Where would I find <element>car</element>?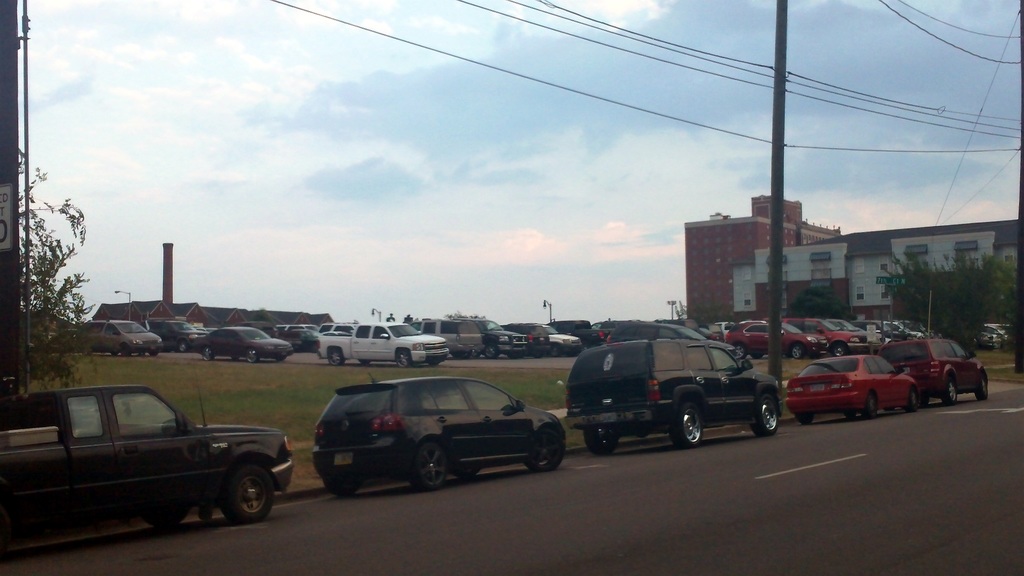
At 969 321 1015 347.
